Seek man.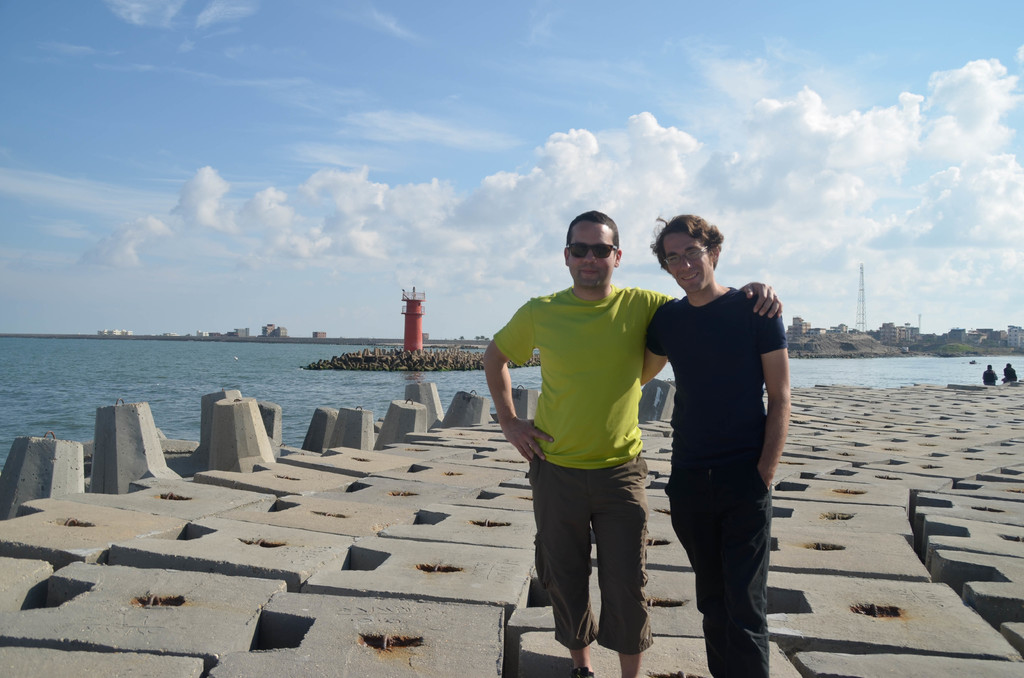
[483, 210, 780, 677].
